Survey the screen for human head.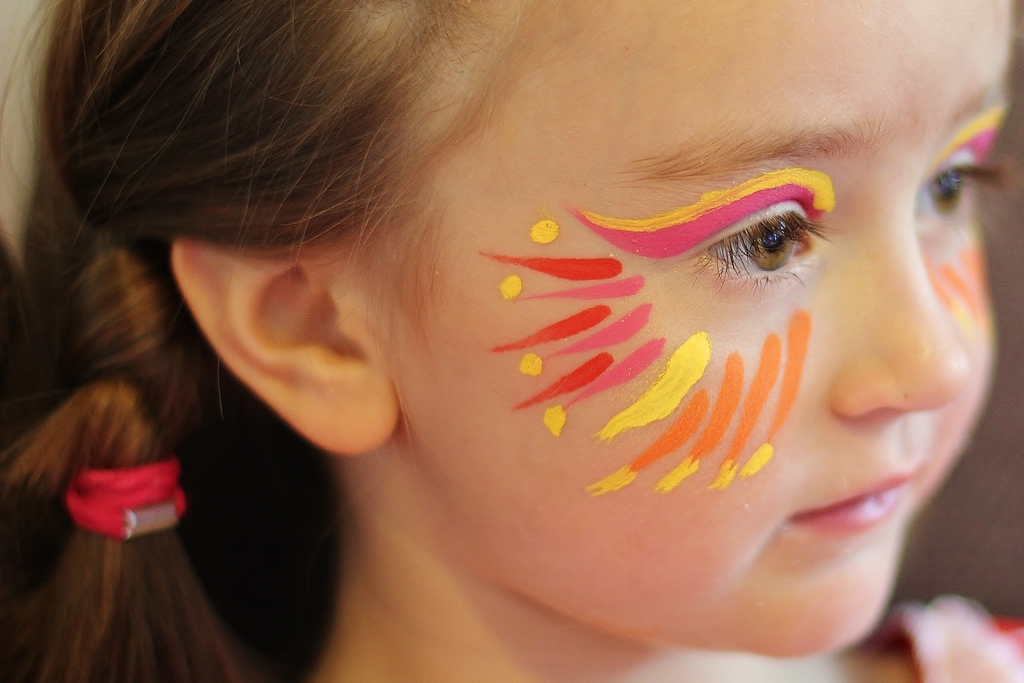
Survey found: (192,44,950,682).
